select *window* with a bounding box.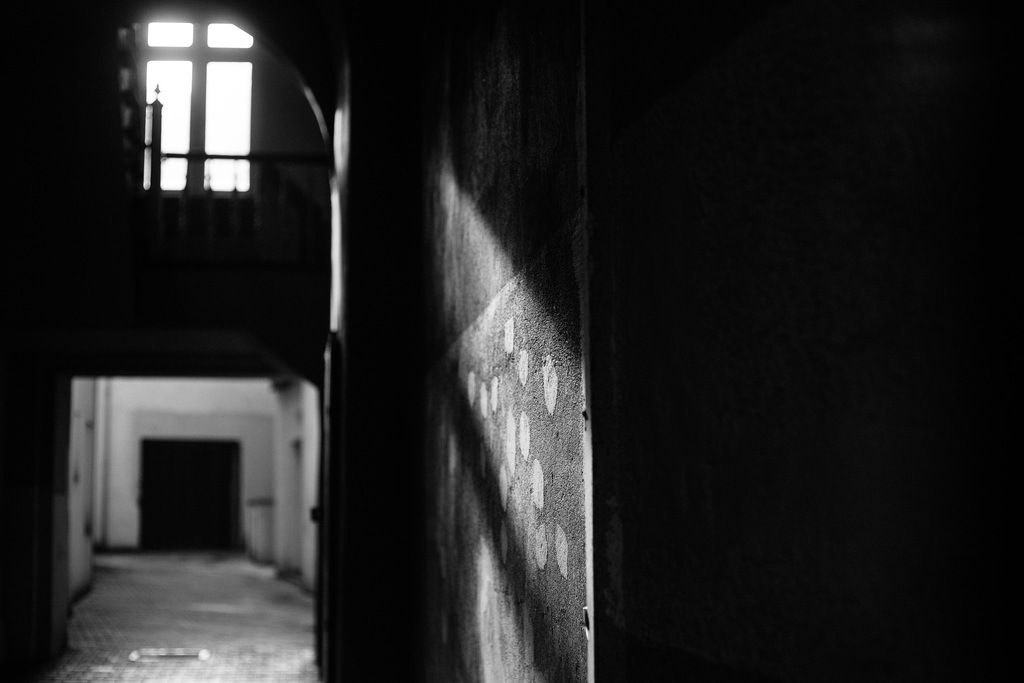
Rect(132, 6, 261, 203).
